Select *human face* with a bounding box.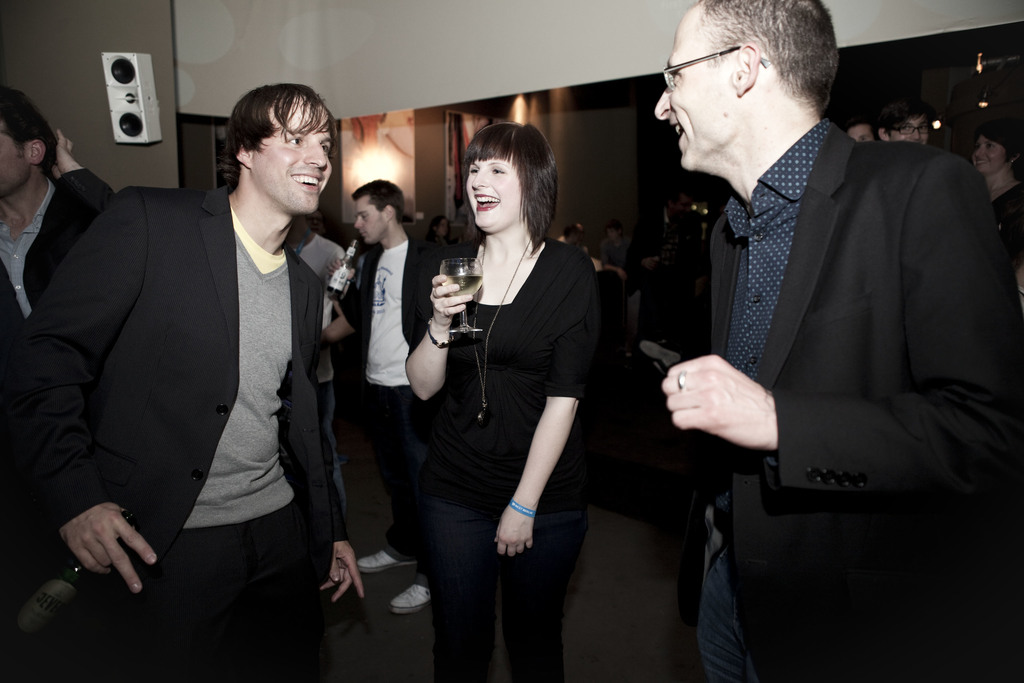
left=655, top=2, right=735, bottom=178.
